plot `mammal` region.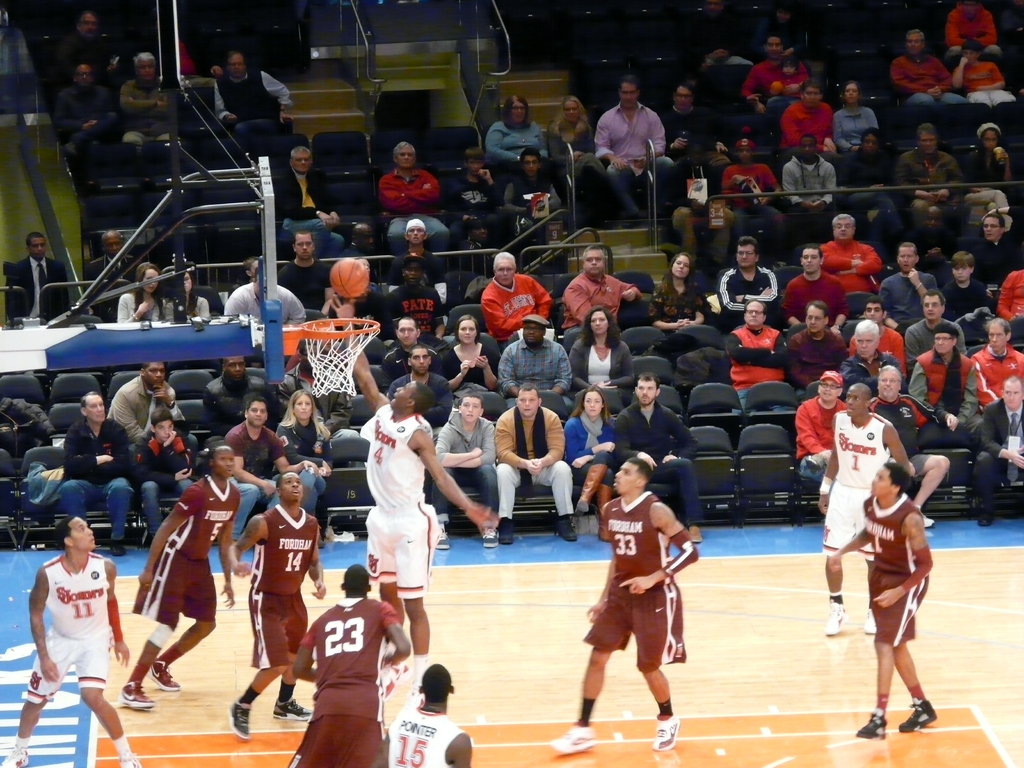
Plotted at x1=168 y1=1 x2=229 y2=81.
